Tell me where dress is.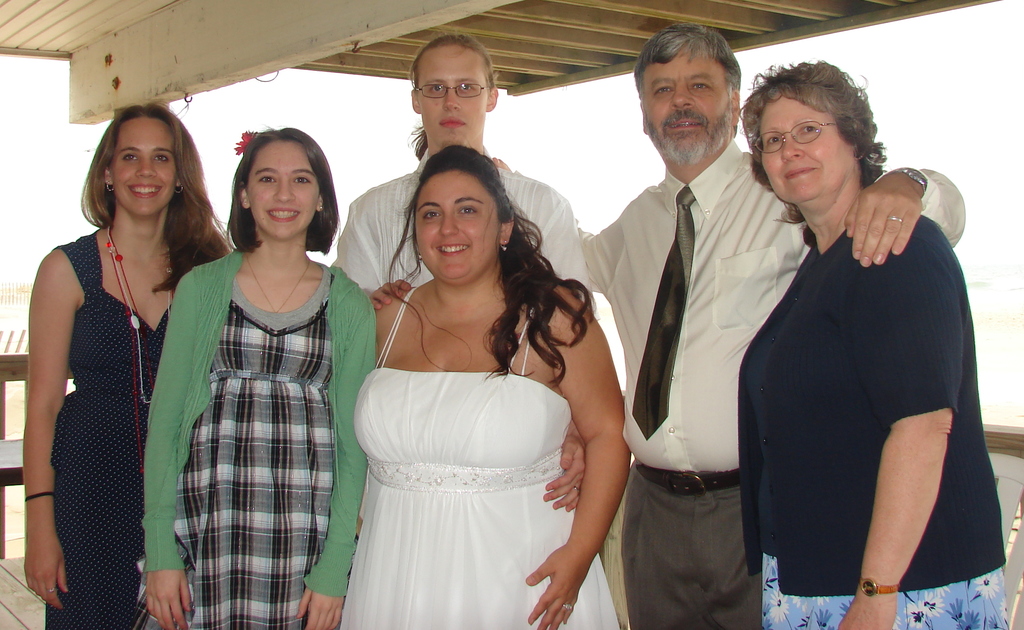
dress is at x1=132, y1=262, x2=335, y2=629.
